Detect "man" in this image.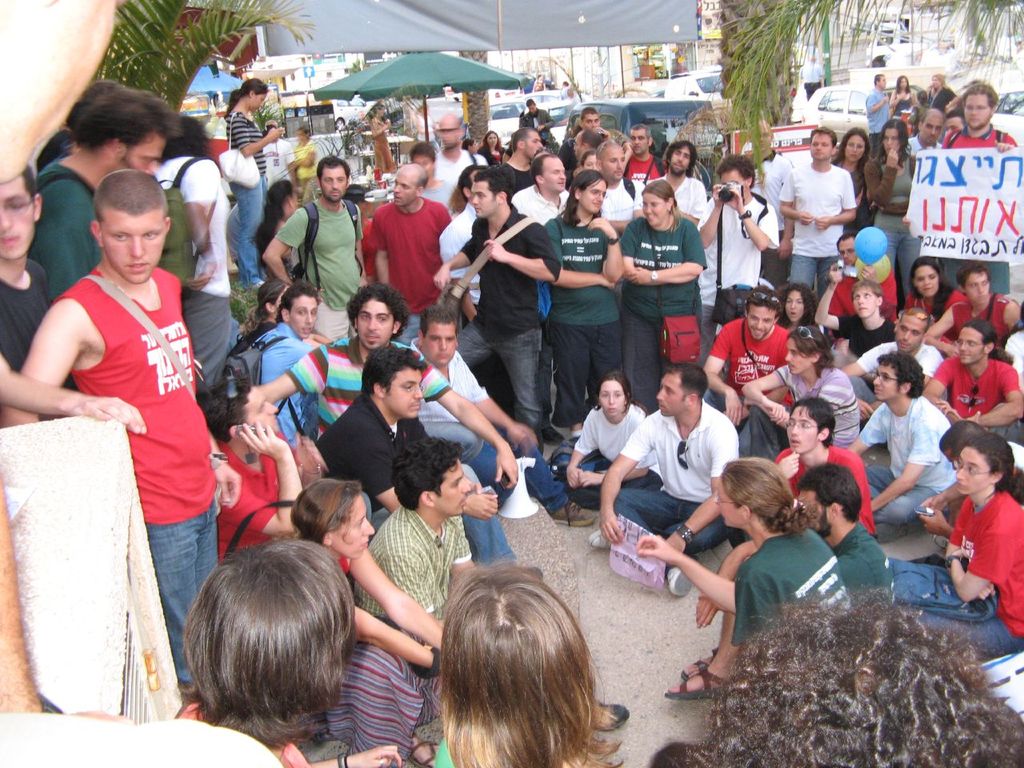
Detection: left=270, top=280, right=514, bottom=480.
